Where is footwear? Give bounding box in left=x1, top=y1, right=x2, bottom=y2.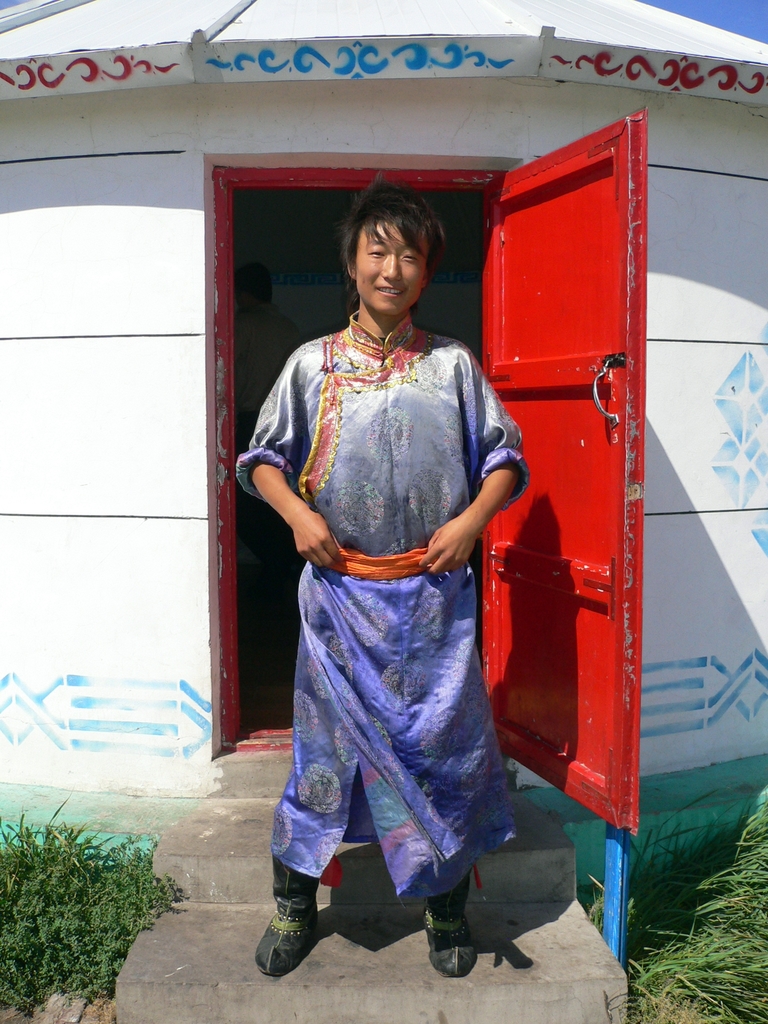
left=255, top=860, right=317, bottom=975.
